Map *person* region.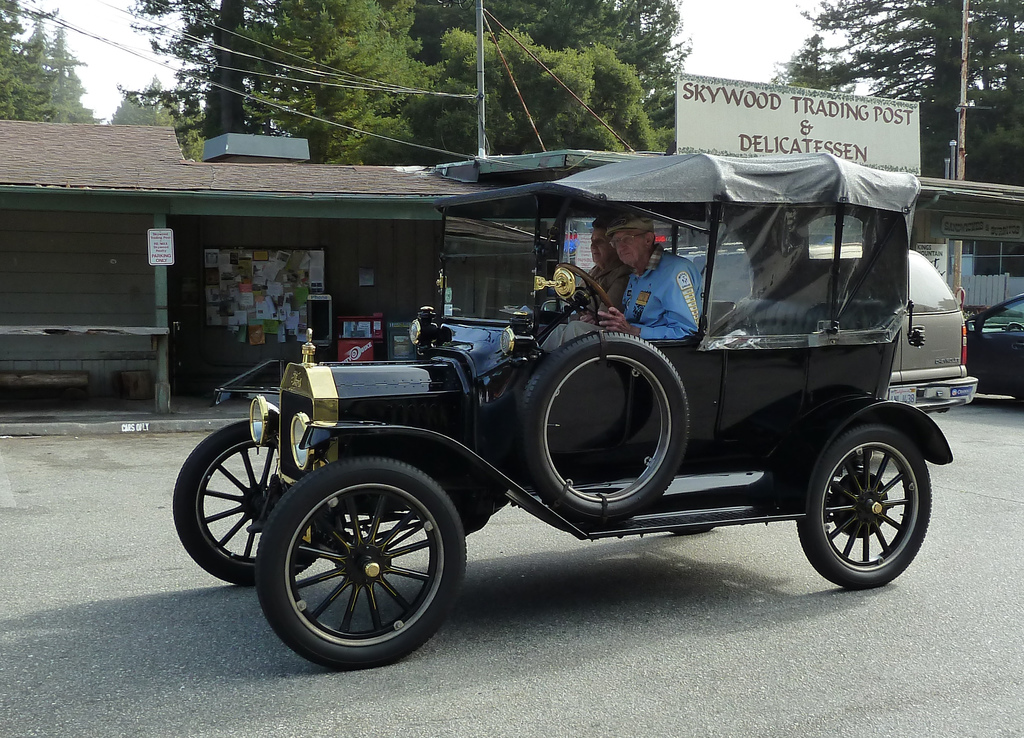
Mapped to BBox(540, 213, 705, 351).
